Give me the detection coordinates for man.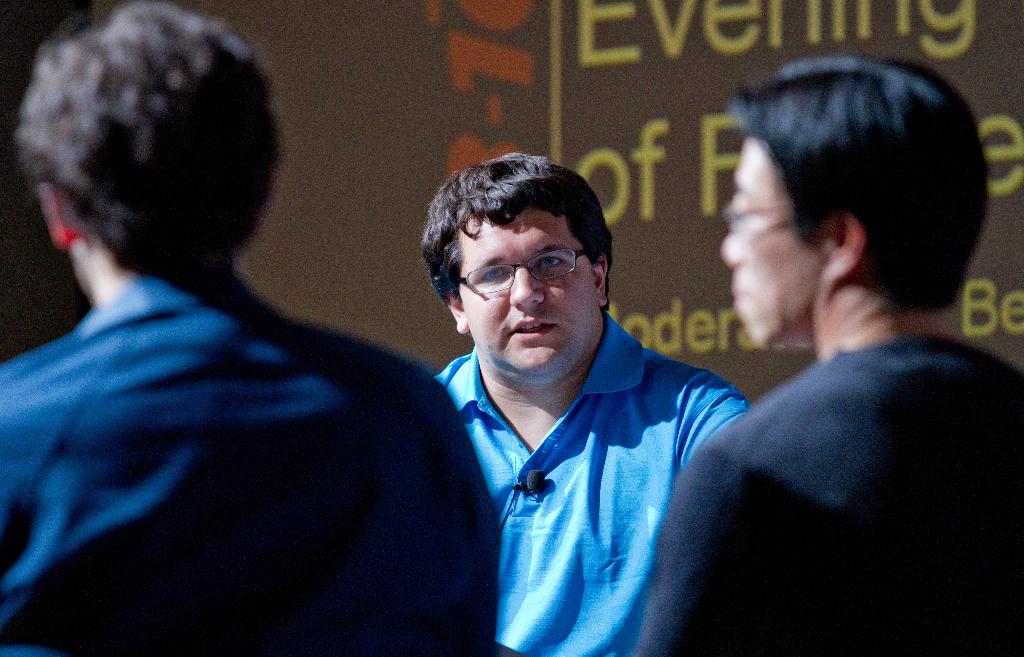
x1=340, y1=170, x2=797, y2=649.
